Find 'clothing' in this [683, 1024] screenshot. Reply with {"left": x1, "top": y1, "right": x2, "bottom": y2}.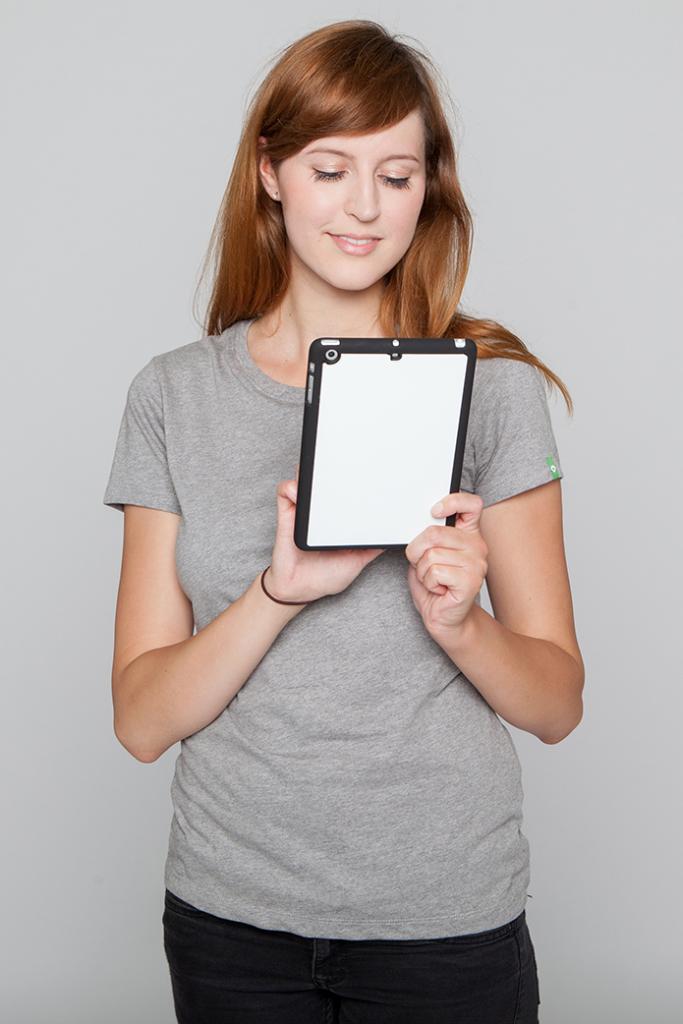
{"left": 93, "top": 299, "right": 572, "bottom": 1023}.
